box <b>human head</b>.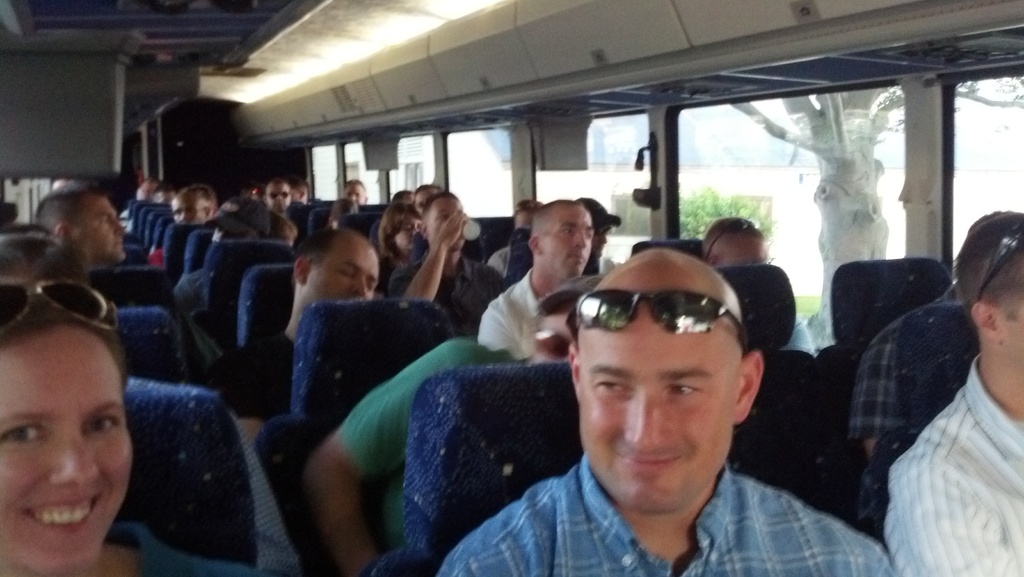
bbox(508, 195, 541, 236).
